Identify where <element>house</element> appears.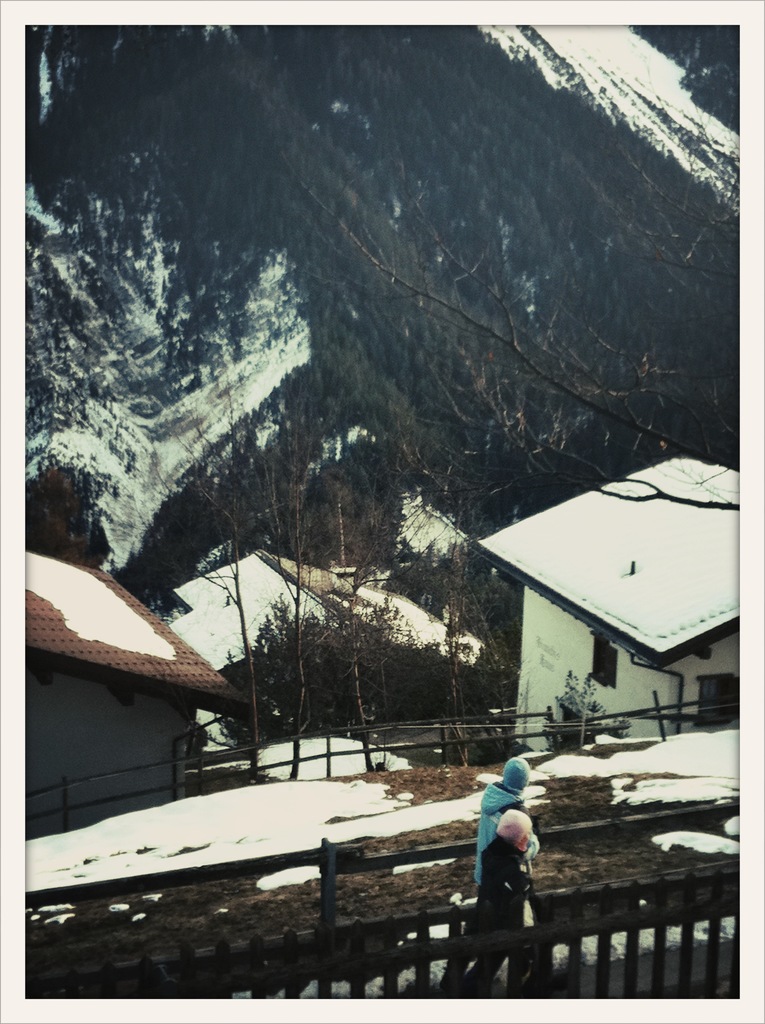
Appears at bbox=[173, 550, 493, 755].
